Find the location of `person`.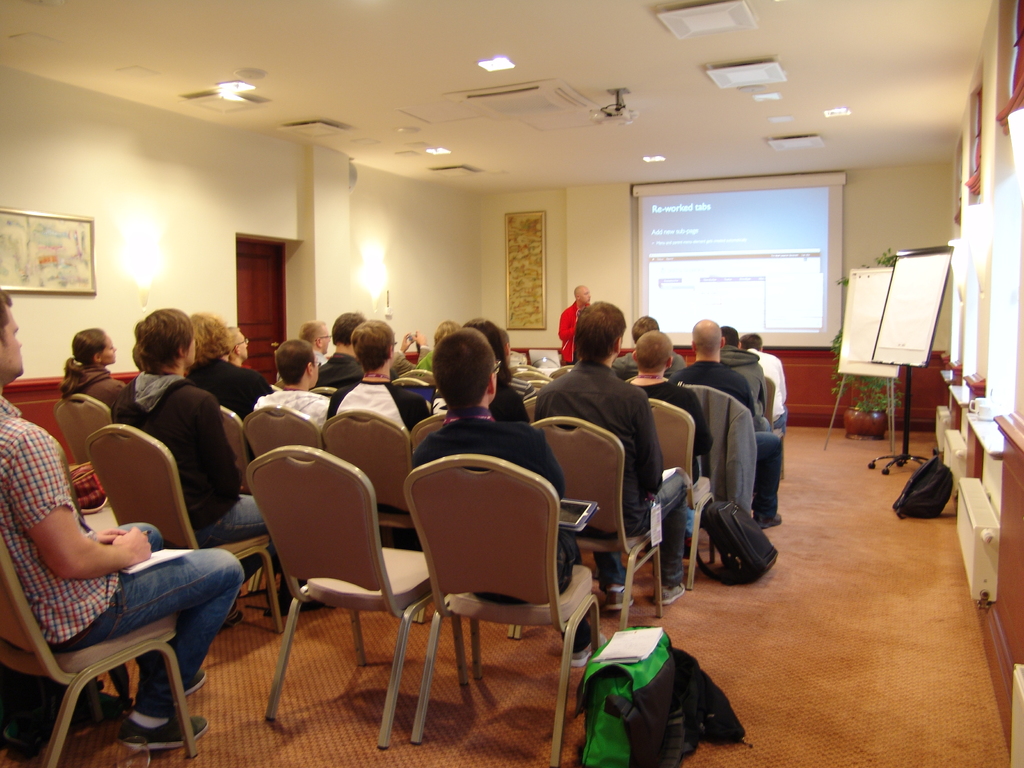
Location: <box>118,310,281,611</box>.
